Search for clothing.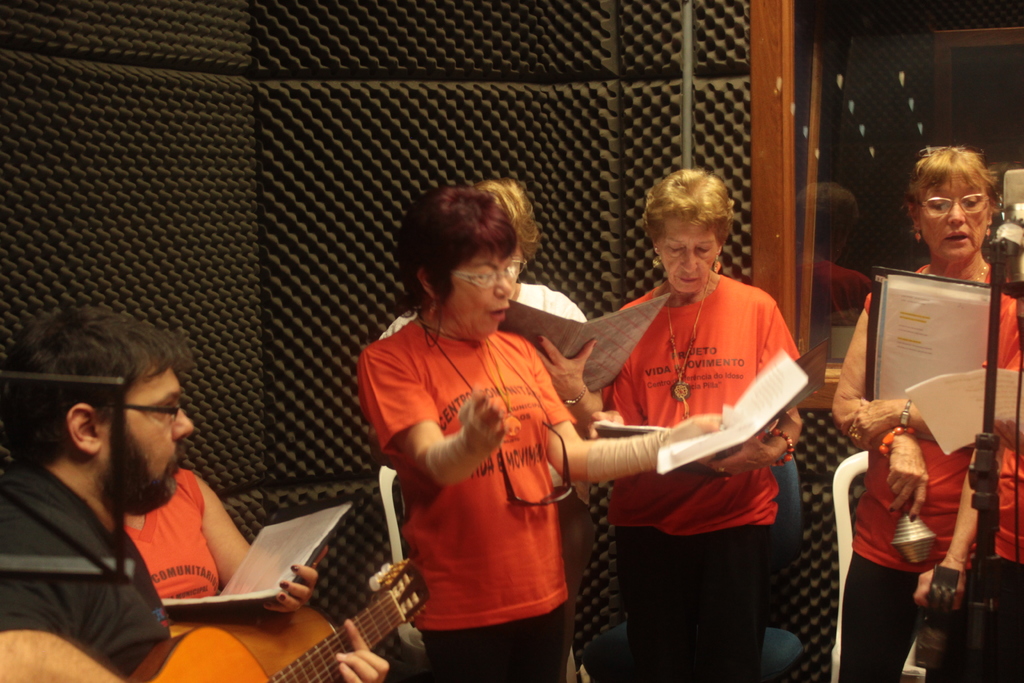
Found at (836, 262, 1018, 682).
